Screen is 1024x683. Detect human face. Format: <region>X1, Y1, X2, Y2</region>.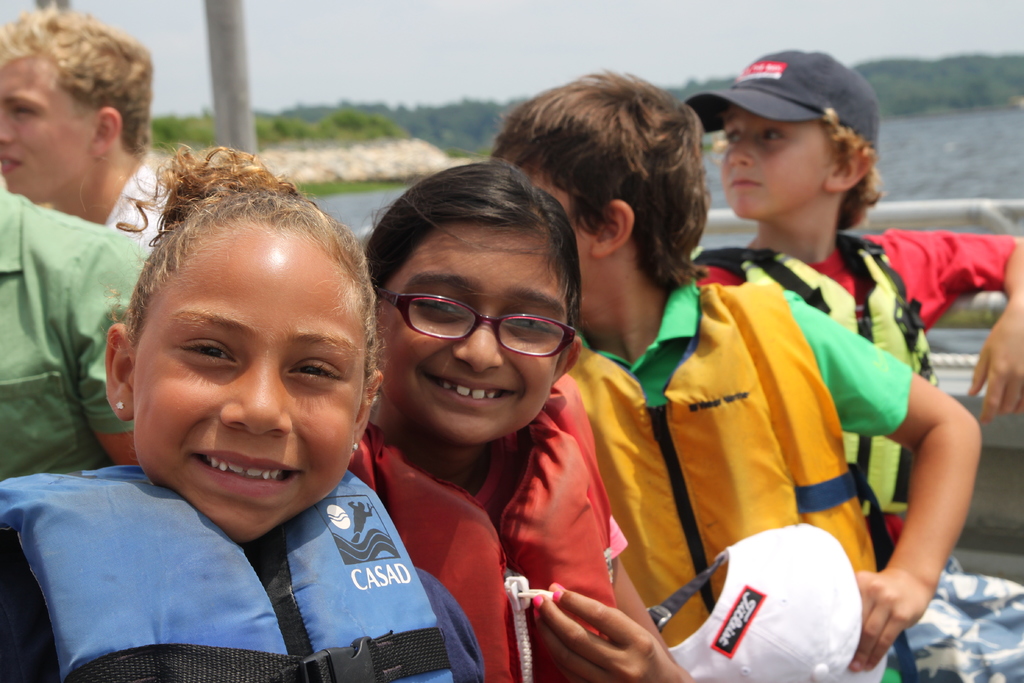
<region>730, 102, 849, 223</region>.
